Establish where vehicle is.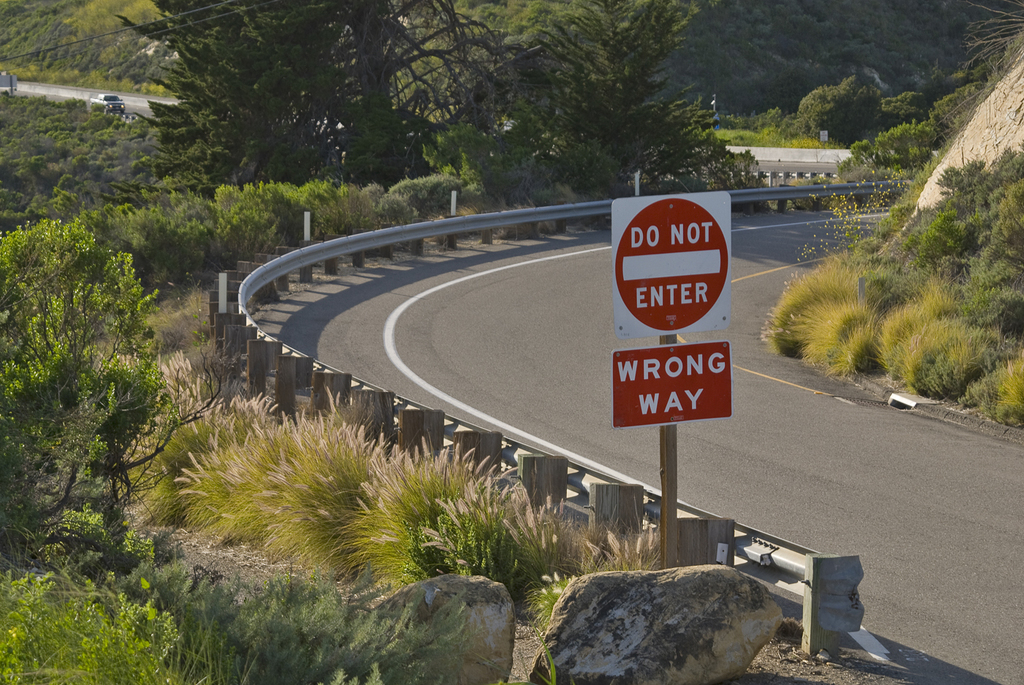
Established at <box>0,64,15,98</box>.
